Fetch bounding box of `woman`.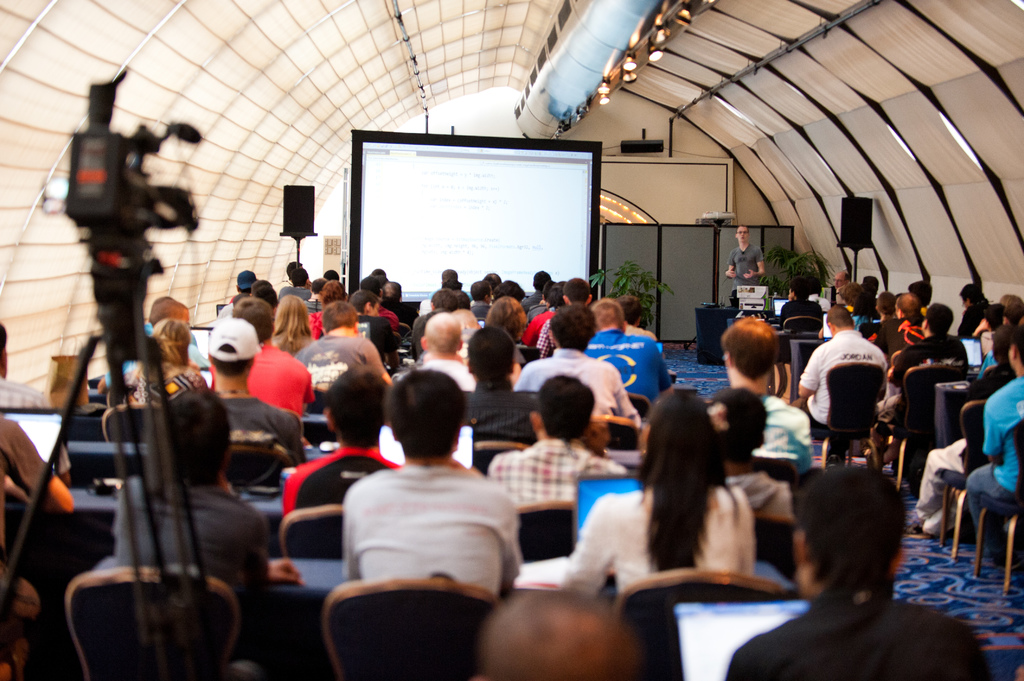
Bbox: locate(269, 293, 316, 355).
